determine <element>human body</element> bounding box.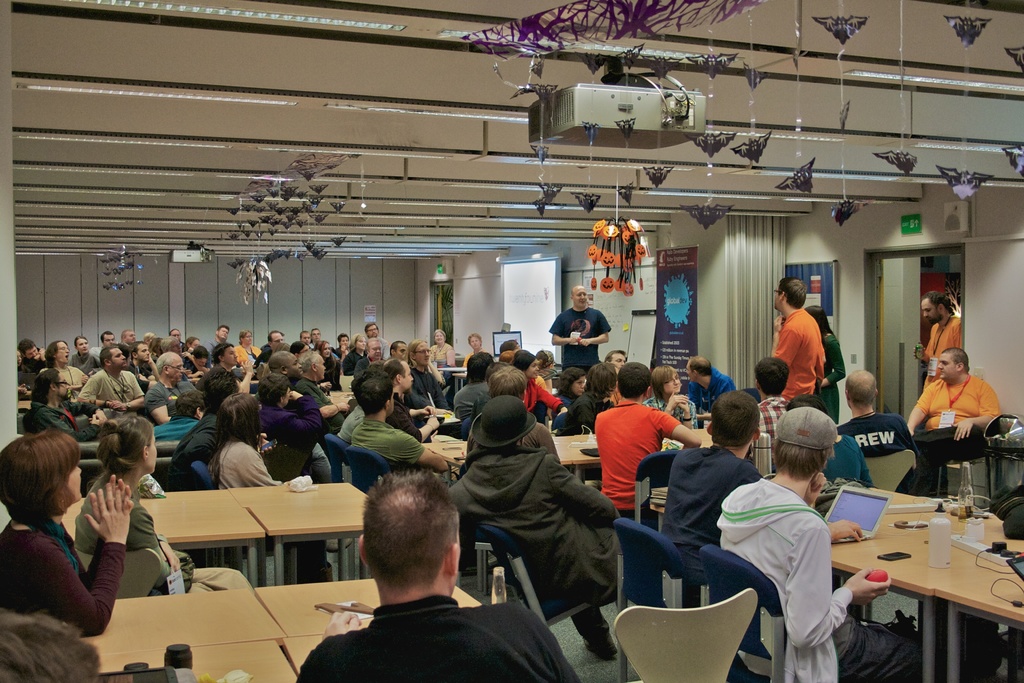
Determined: (x1=66, y1=413, x2=250, y2=594).
